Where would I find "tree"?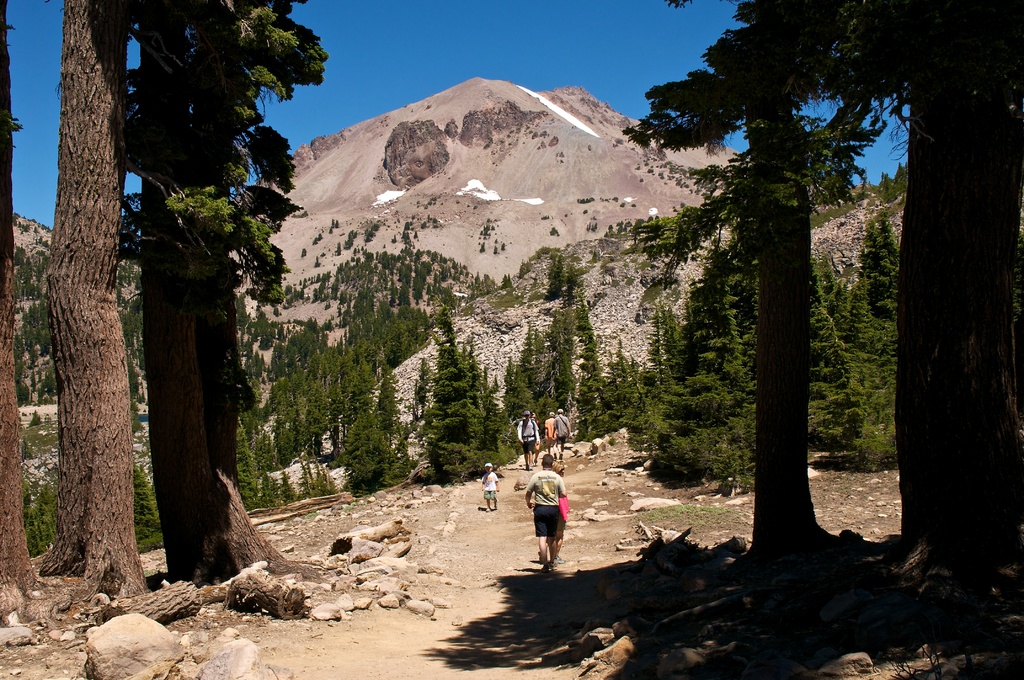
At region(808, 212, 902, 483).
